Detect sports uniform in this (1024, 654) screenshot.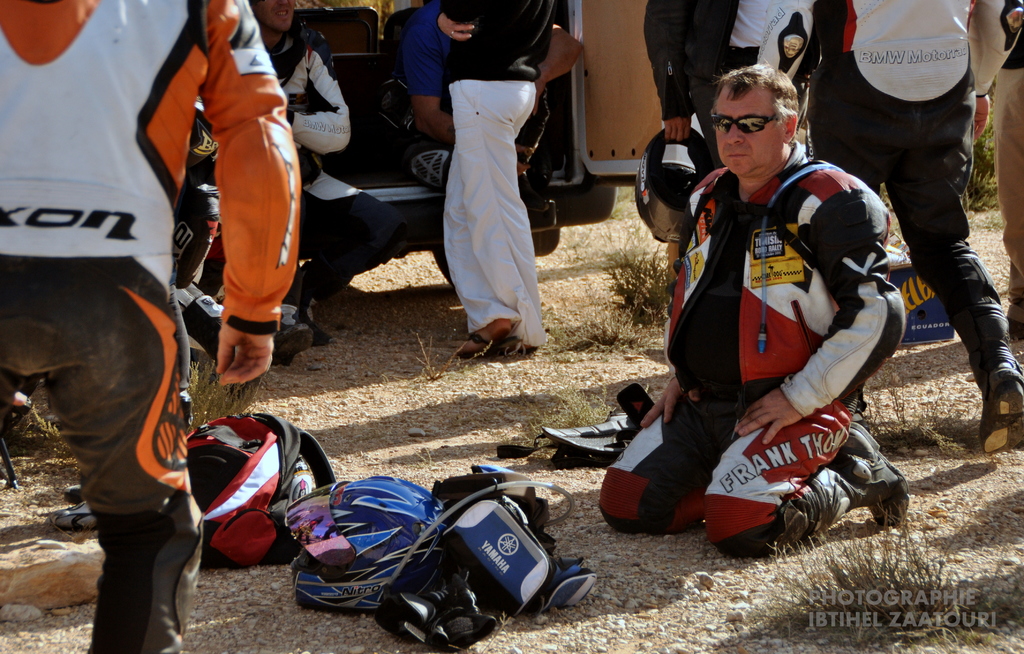
Detection: left=602, top=150, right=912, bottom=559.
